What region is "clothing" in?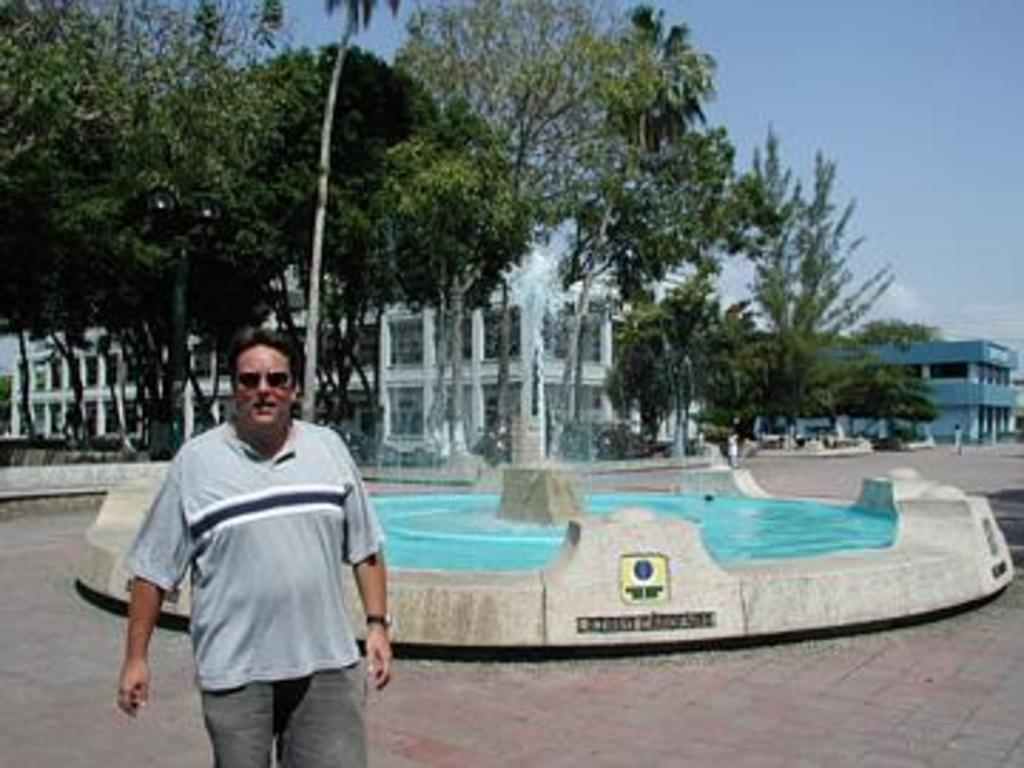
box(122, 387, 370, 731).
